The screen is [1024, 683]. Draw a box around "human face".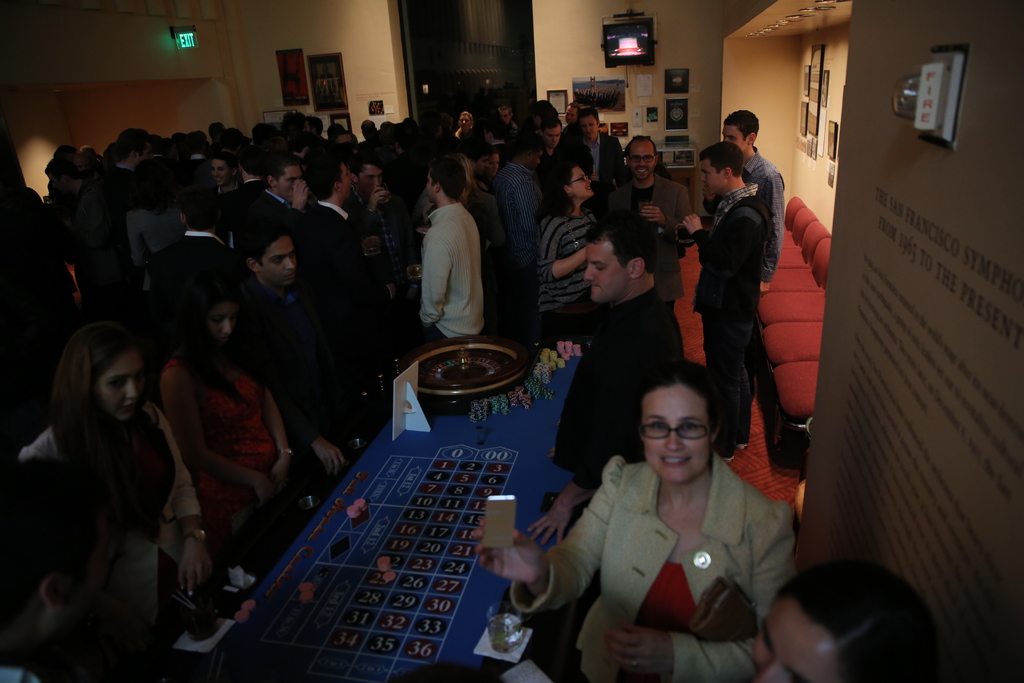
left=273, top=156, right=299, bottom=202.
